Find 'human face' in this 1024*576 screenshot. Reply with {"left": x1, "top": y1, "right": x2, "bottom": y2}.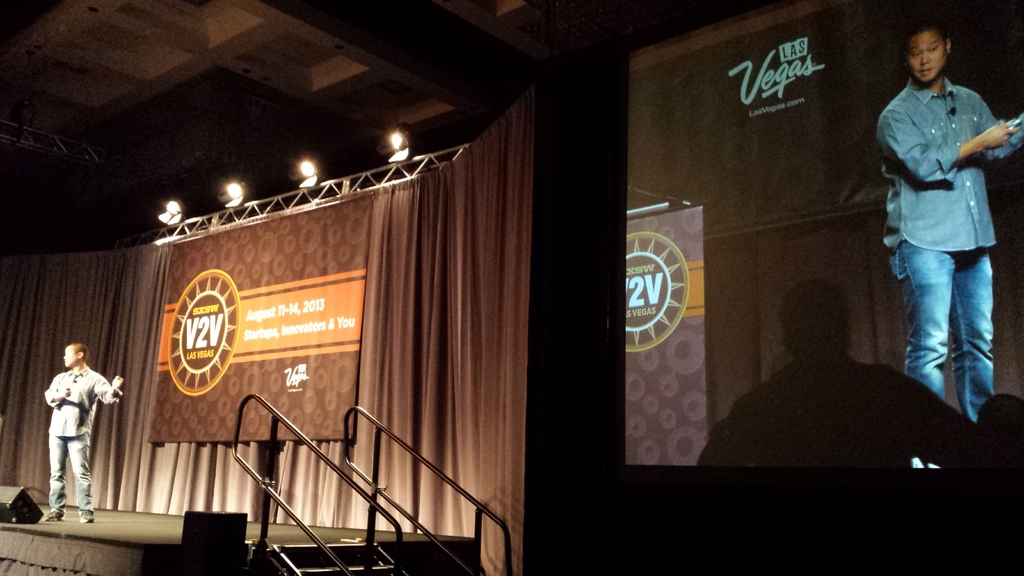
{"left": 908, "top": 31, "right": 945, "bottom": 83}.
